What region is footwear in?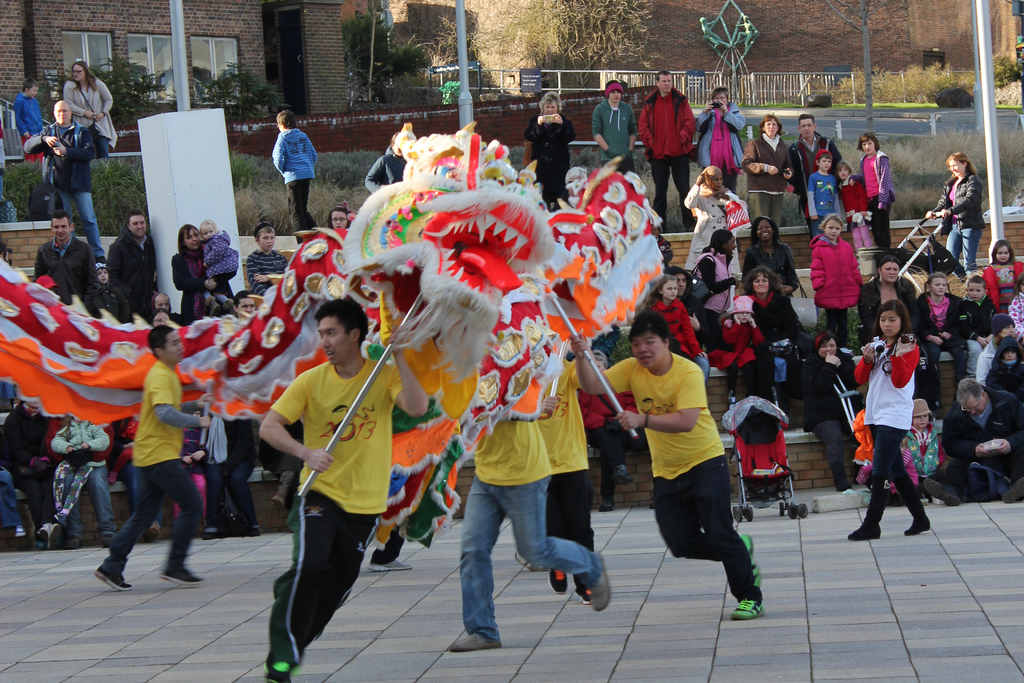
Rect(163, 568, 203, 582).
